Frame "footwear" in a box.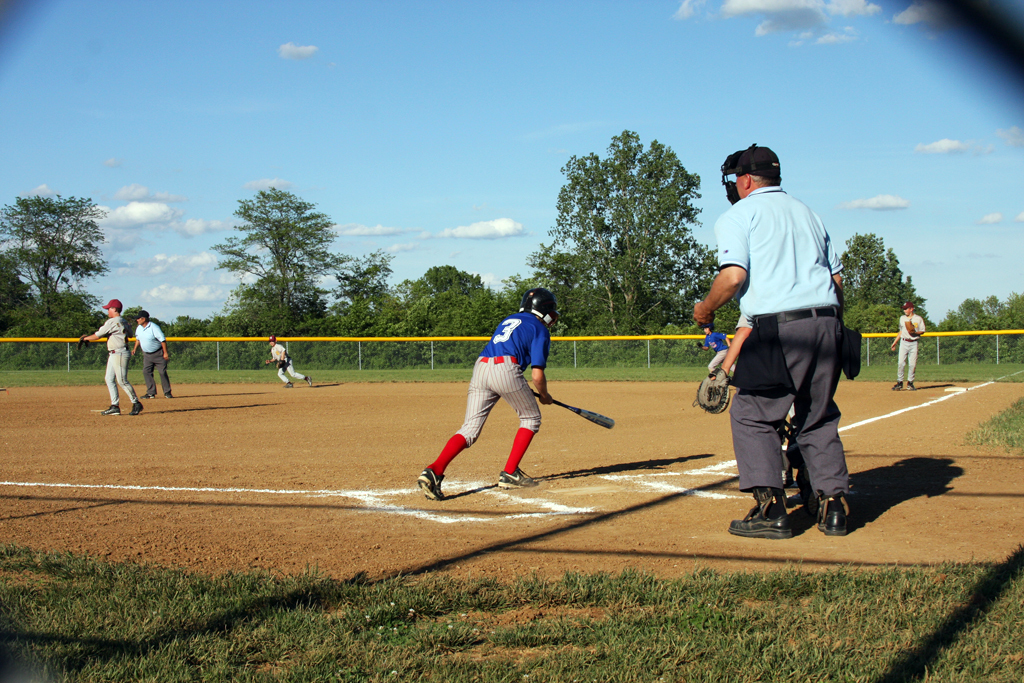
detection(99, 403, 119, 417).
